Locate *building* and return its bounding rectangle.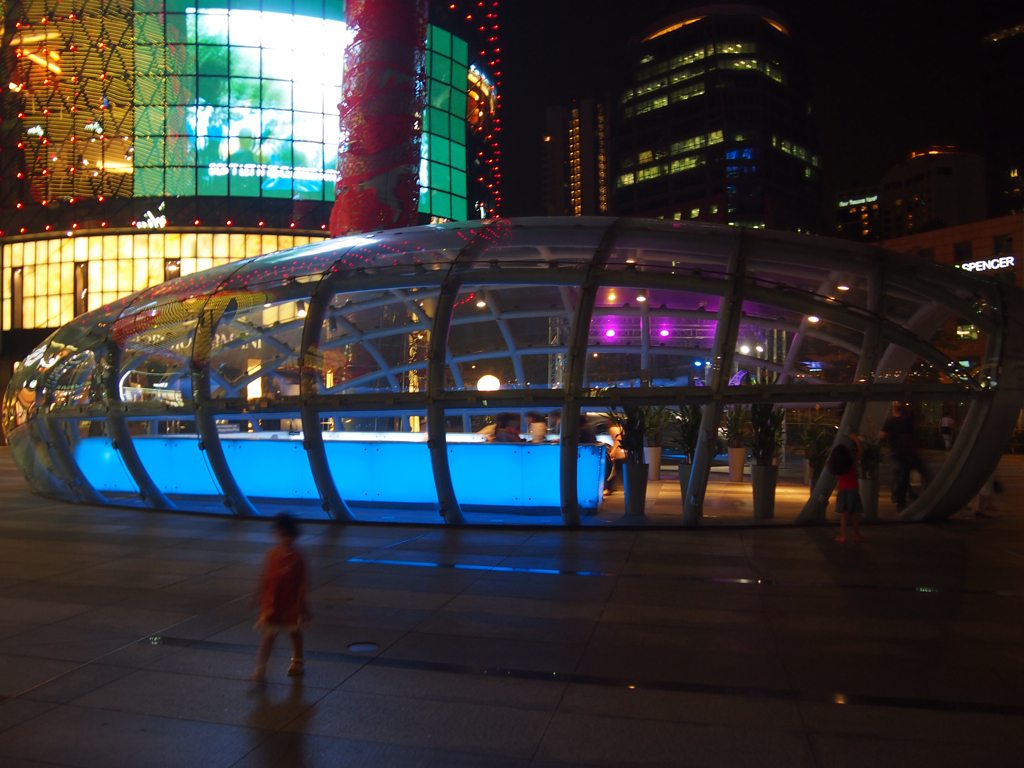
{"left": 0, "top": 0, "right": 501, "bottom": 394}.
